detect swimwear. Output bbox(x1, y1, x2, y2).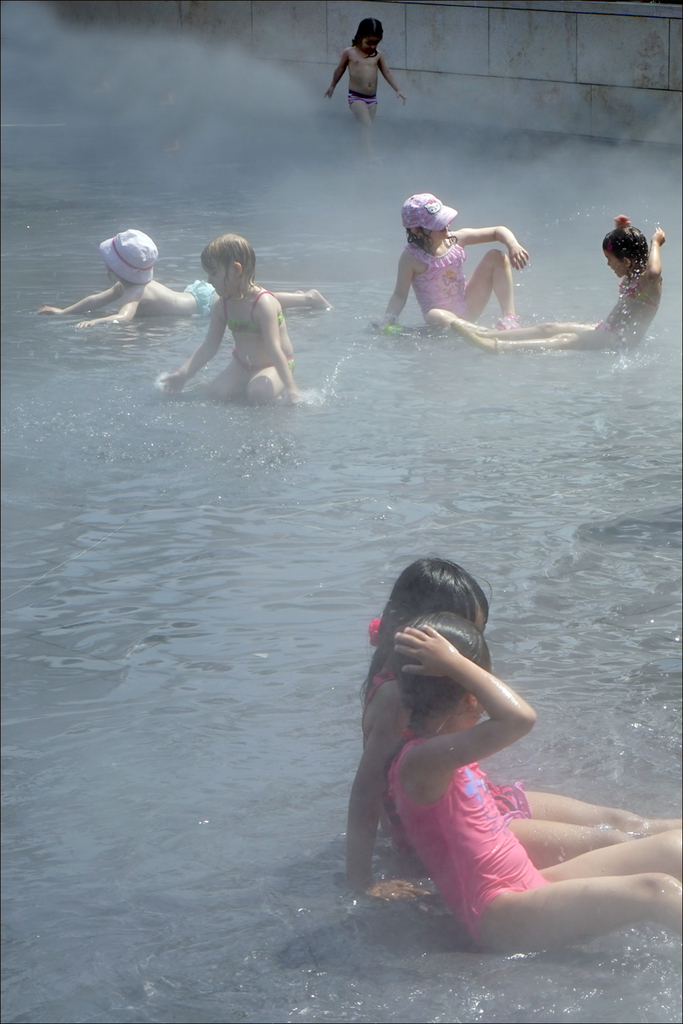
bbox(347, 92, 385, 107).
